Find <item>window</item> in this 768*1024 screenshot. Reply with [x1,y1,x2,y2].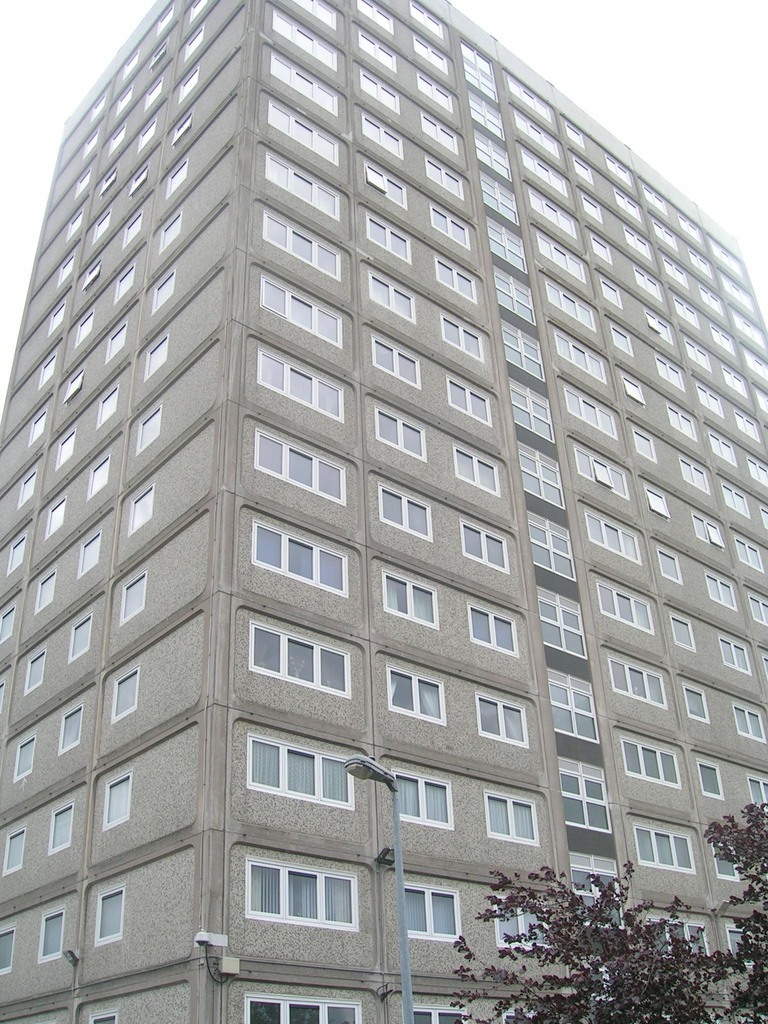
[66,618,92,659].
